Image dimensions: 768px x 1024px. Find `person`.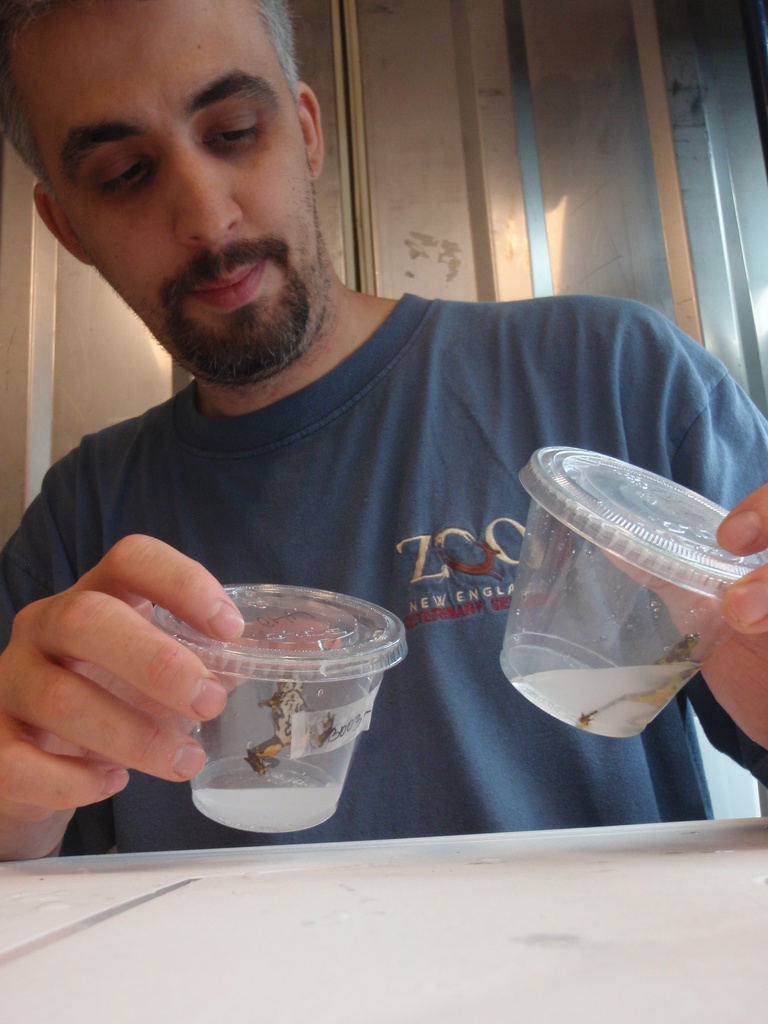
bbox=[0, 0, 767, 861].
